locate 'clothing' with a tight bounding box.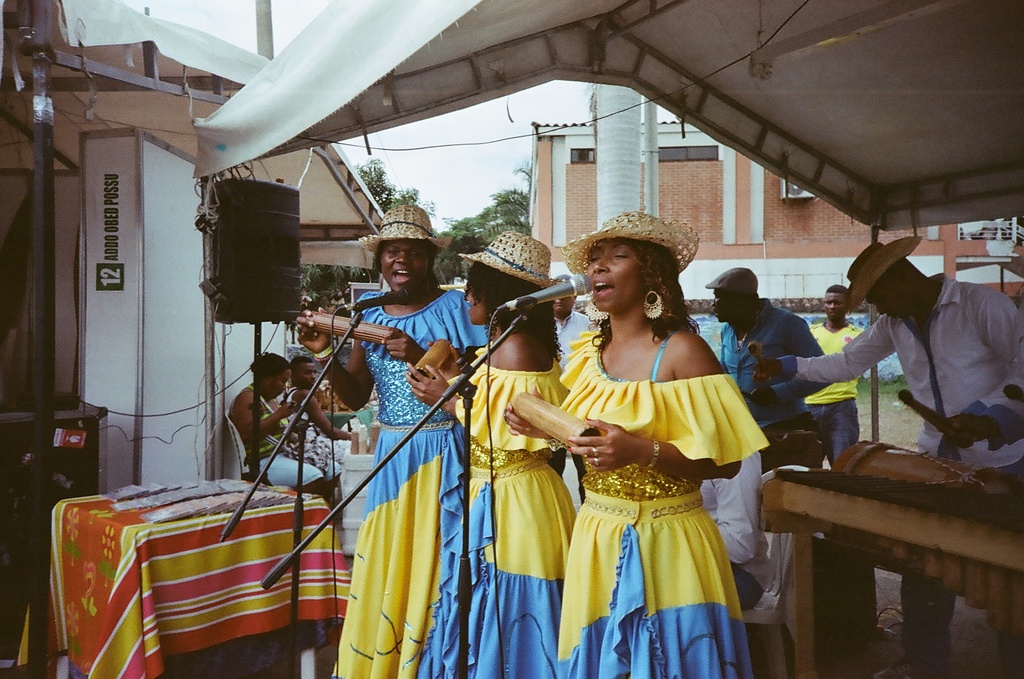
Rect(557, 323, 768, 676).
